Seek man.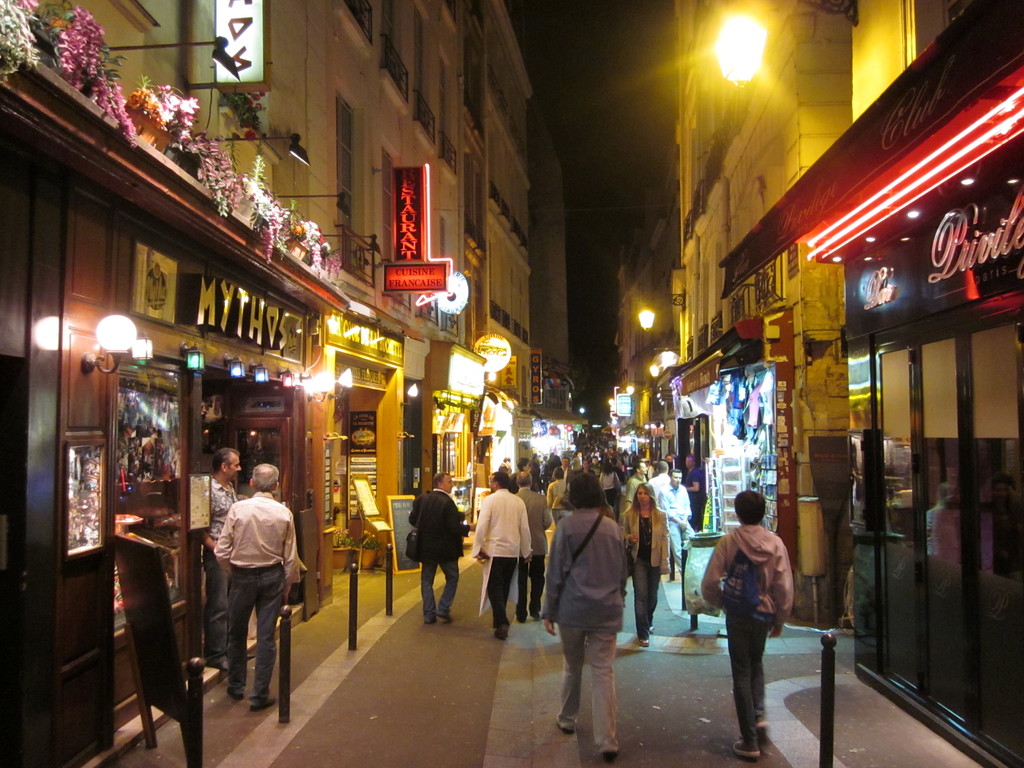
x1=469 y1=470 x2=532 y2=641.
